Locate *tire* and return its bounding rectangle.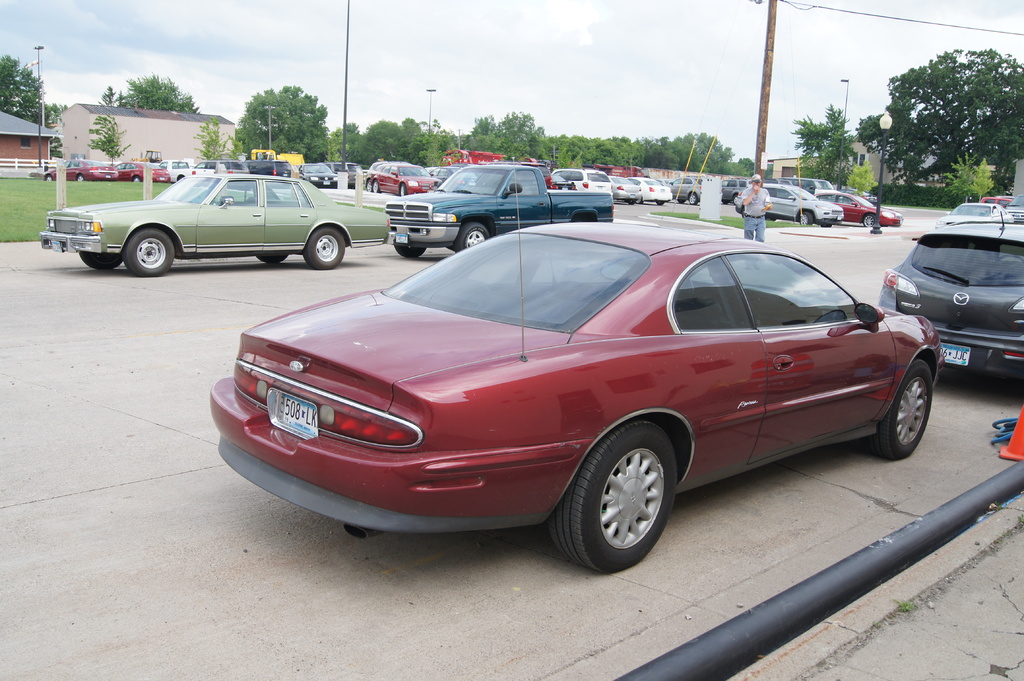
crop(255, 248, 290, 259).
